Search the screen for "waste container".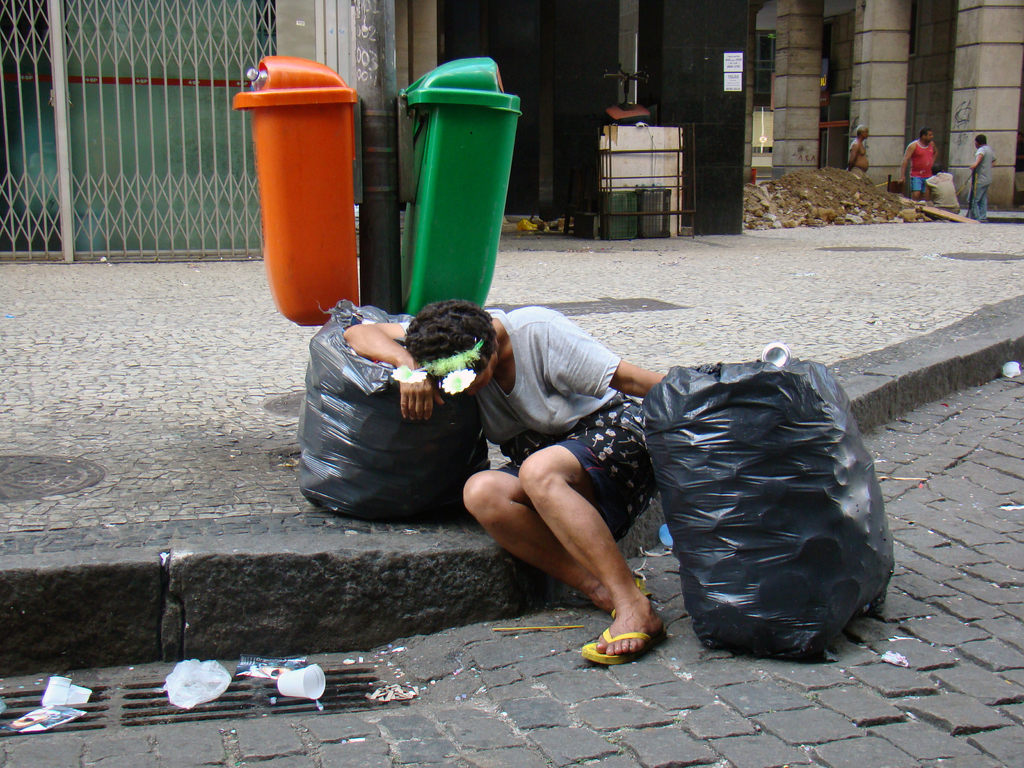
Found at bbox=(236, 53, 368, 331).
